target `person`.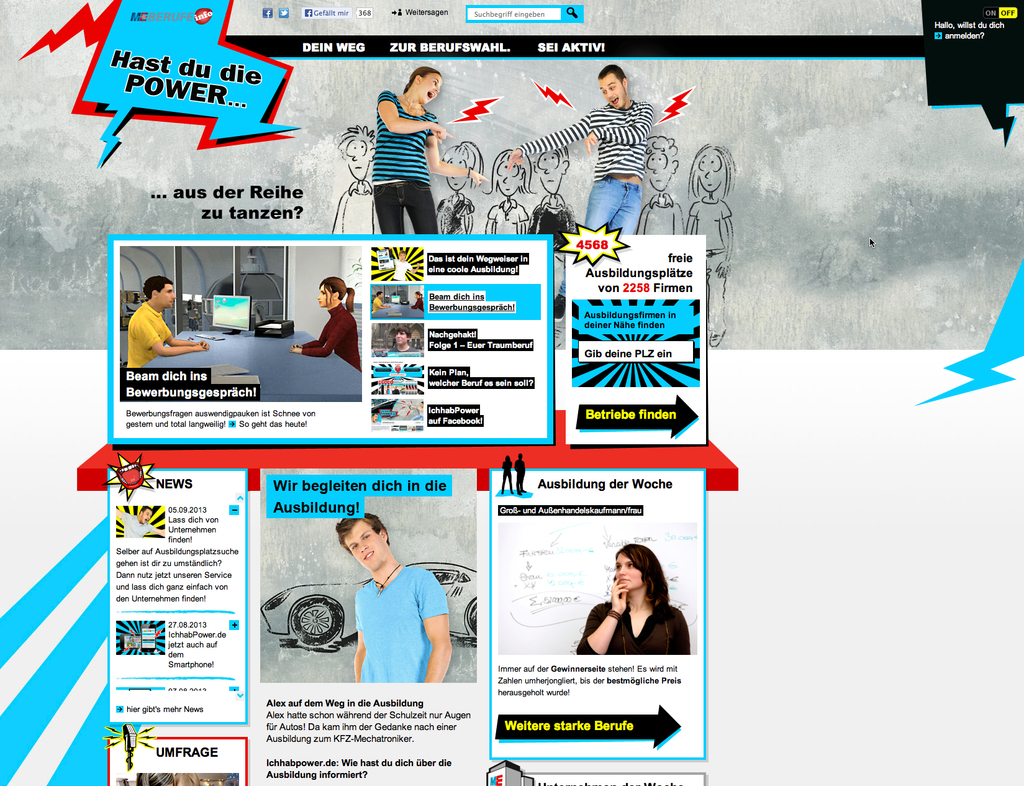
Target region: box(333, 511, 455, 679).
